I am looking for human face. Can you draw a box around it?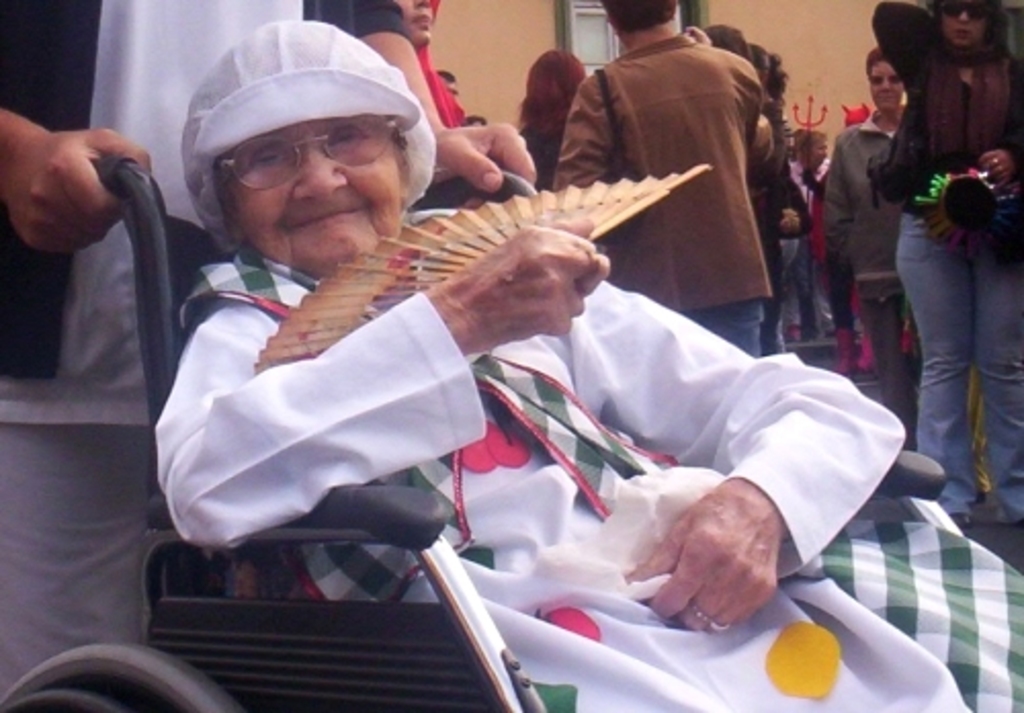
Sure, the bounding box is <region>240, 123, 399, 262</region>.
